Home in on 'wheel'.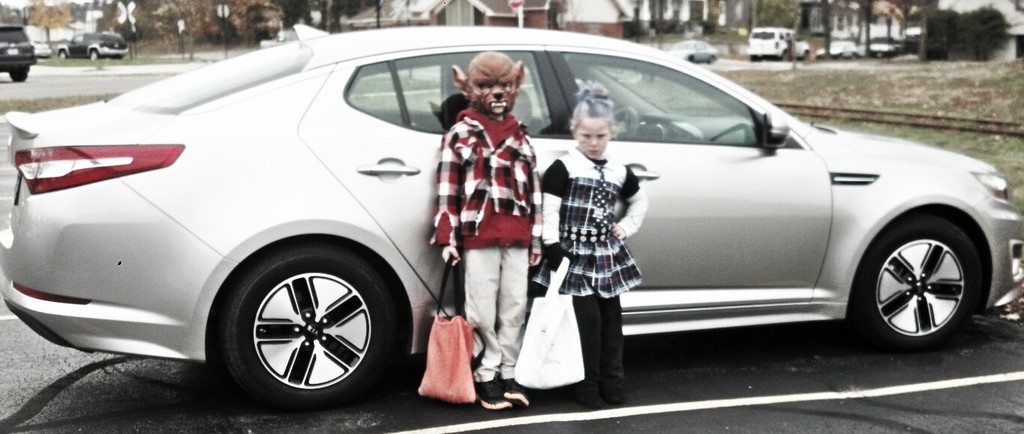
Homed in at rect(846, 53, 857, 58).
